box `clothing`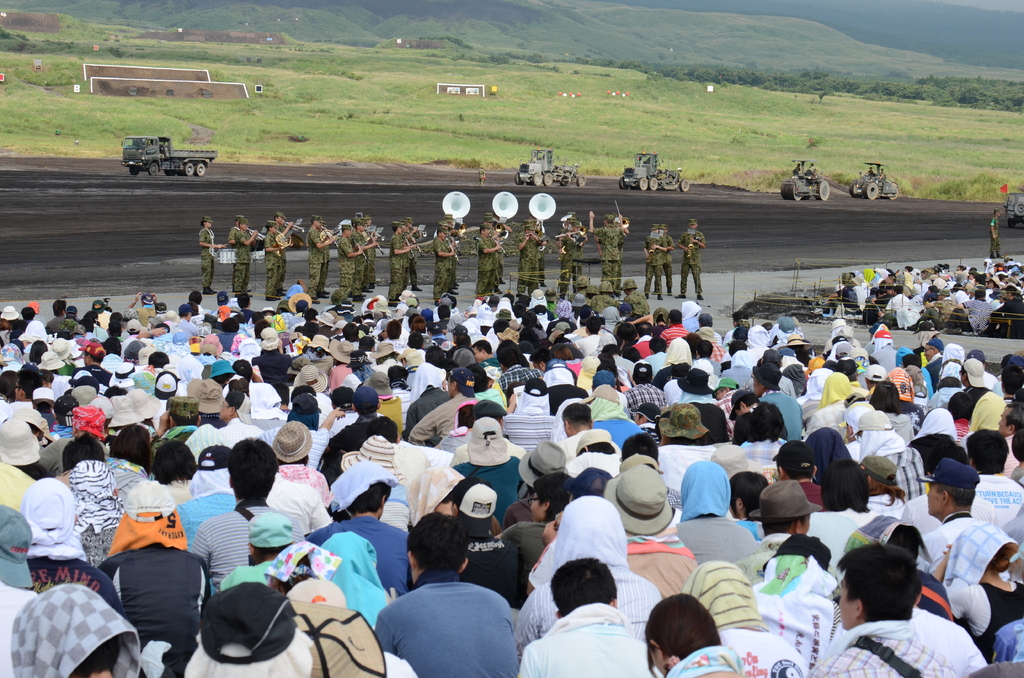
Rect(669, 510, 764, 559)
